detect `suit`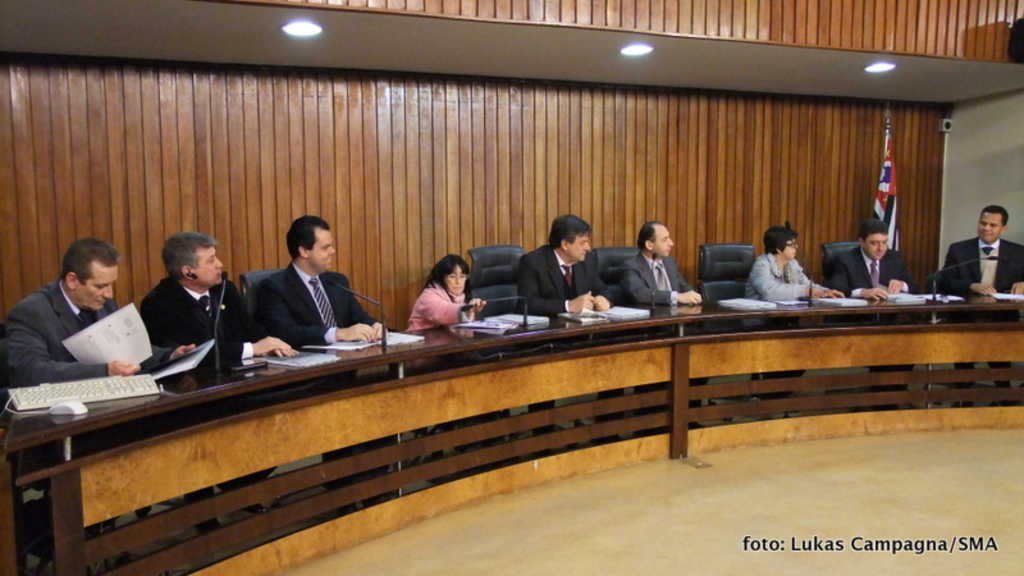
bbox=(833, 244, 919, 399)
